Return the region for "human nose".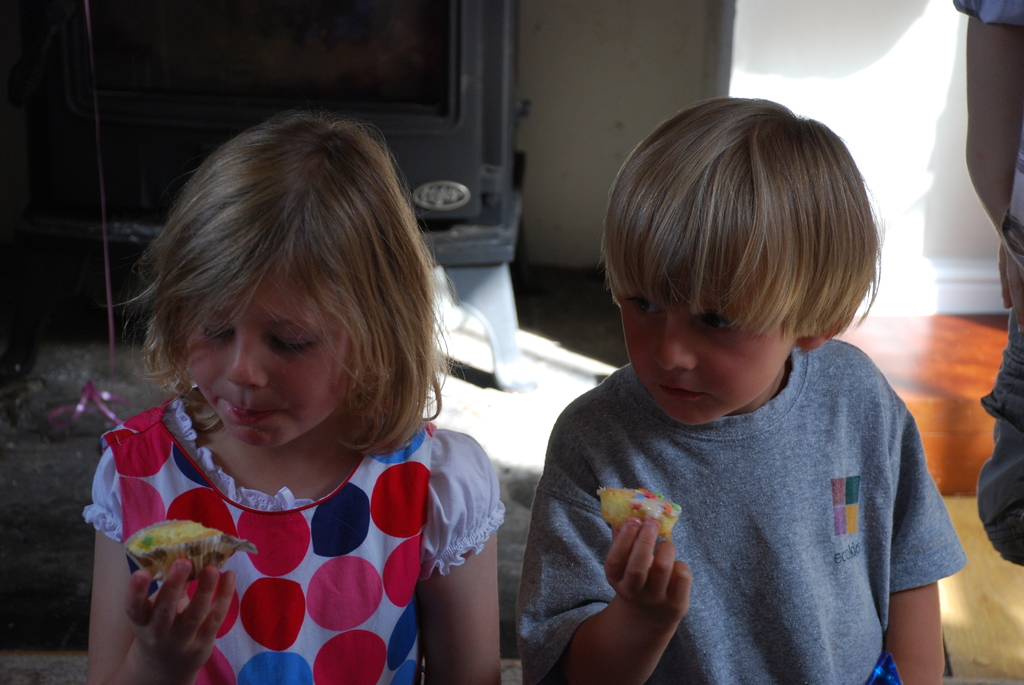
bbox=[657, 312, 691, 370].
